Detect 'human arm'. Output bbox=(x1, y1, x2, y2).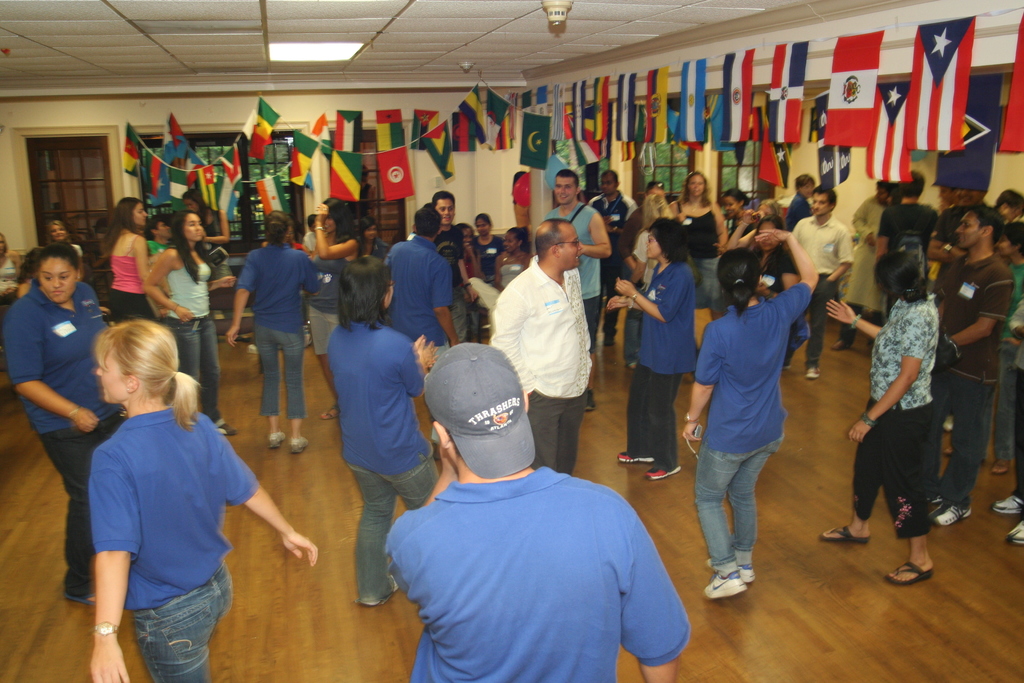
bbox=(131, 232, 150, 266).
